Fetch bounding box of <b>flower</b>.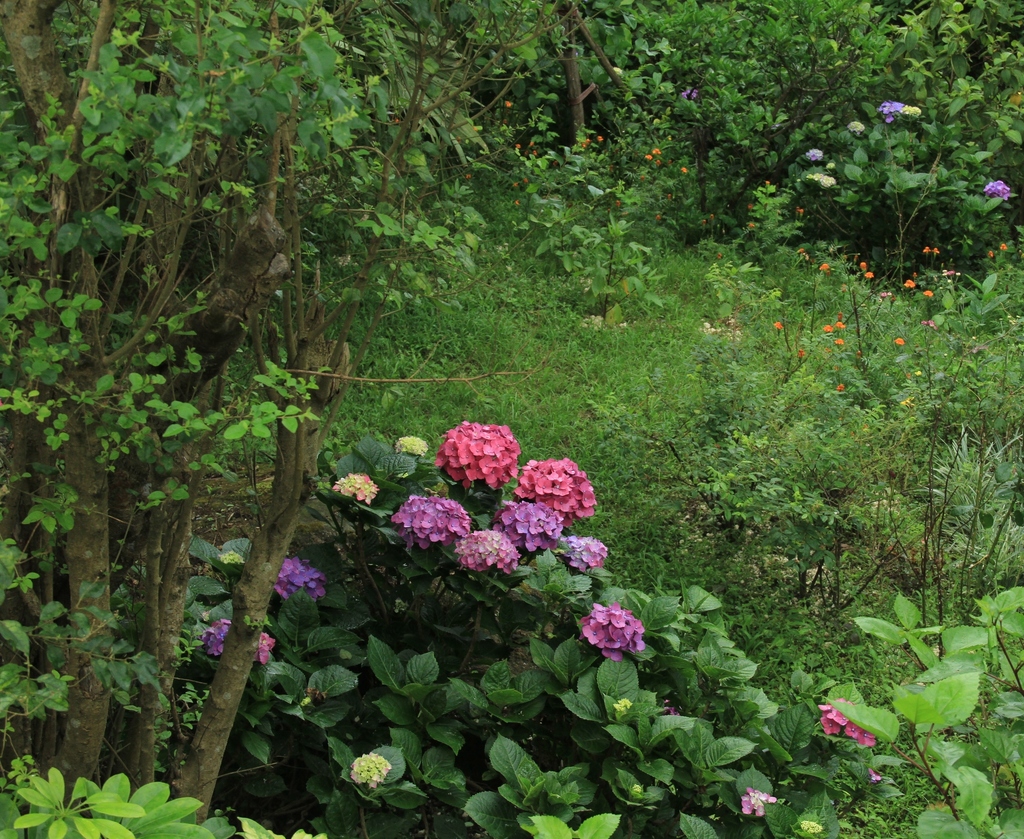
Bbox: crop(822, 699, 881, 747).
